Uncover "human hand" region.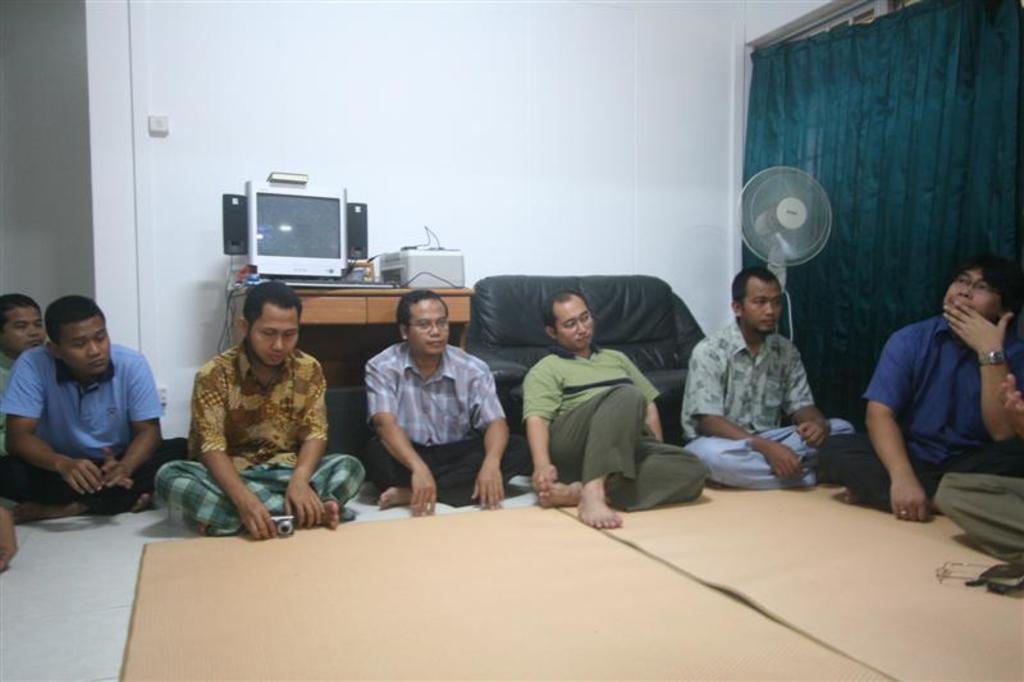
Uncovered: locate(239, 499, 278, 543).
